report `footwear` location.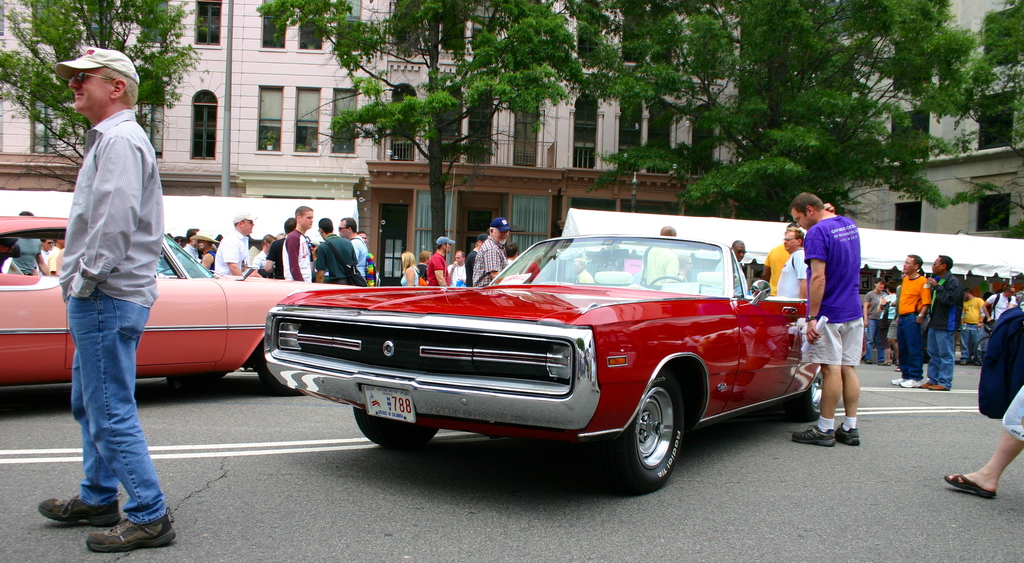
Report: left=894, top=374, right=904, bottom=383.
